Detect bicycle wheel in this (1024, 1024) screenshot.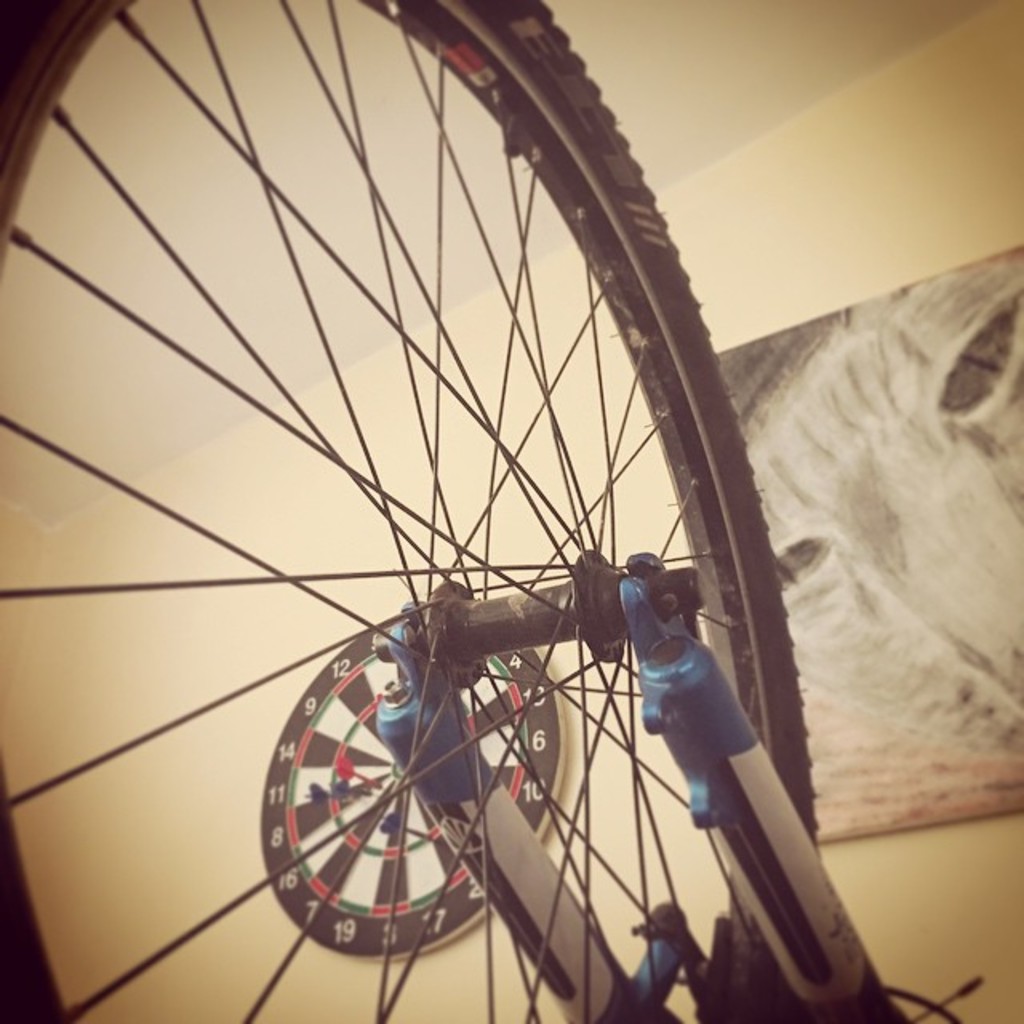
Detection: pyautogui.locateOnScreen(56, 22, 862, 1021).
